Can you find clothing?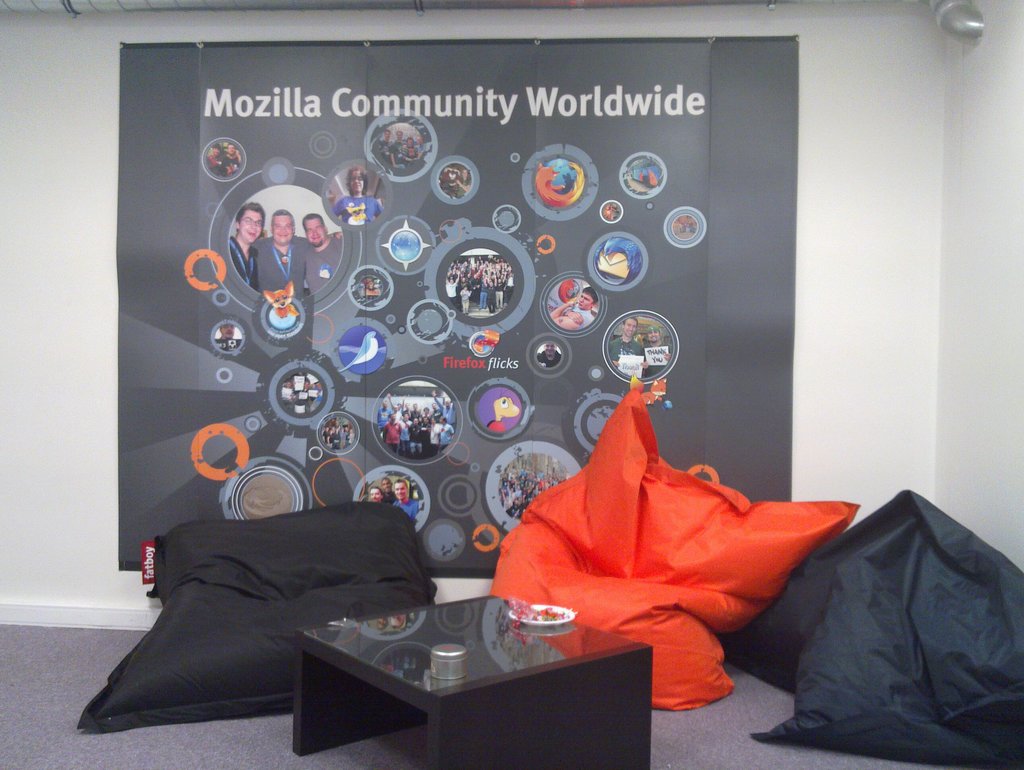
Yes, bounding box: select_region(304, 234, 341, 295).
